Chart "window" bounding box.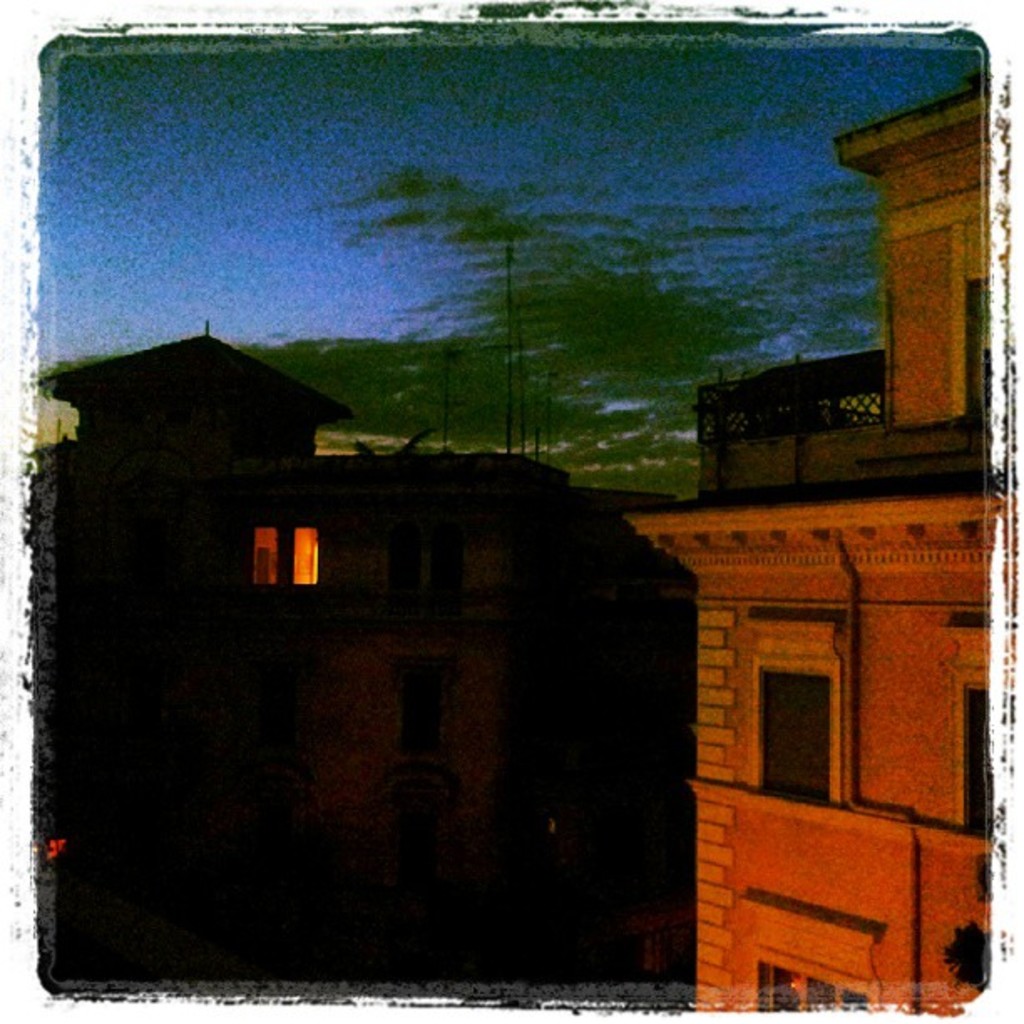
Charted: {"left": 743, "top": 888, "right": 880, "bottom": 1006}.
